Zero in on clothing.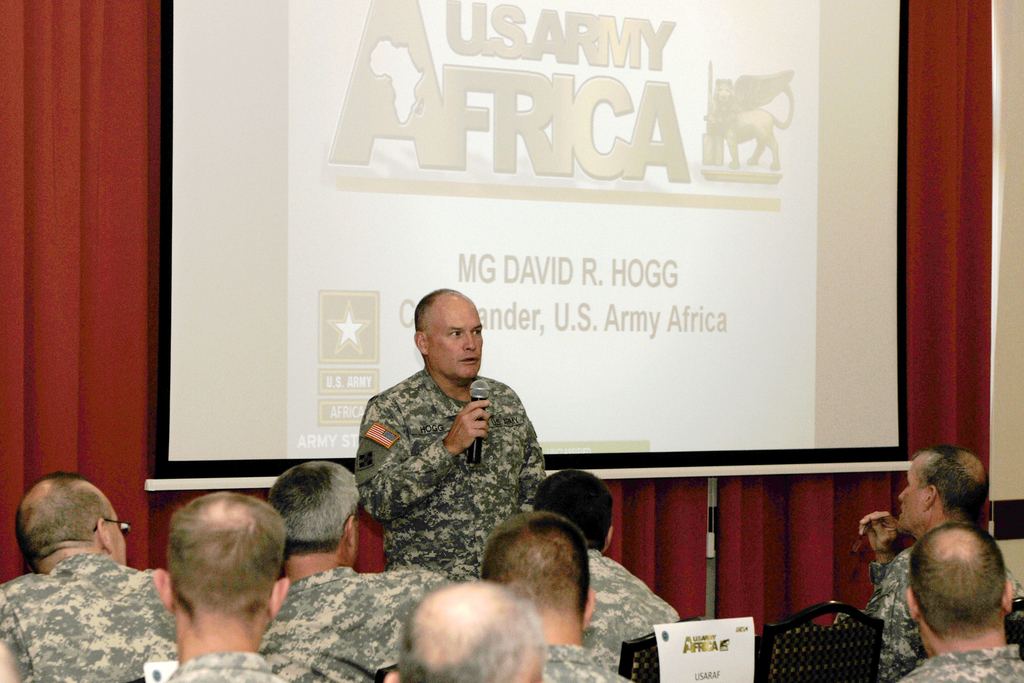
Zeroed in: {"x1": 798, "y1": 537, "x2": 924, "y2": 682}.
